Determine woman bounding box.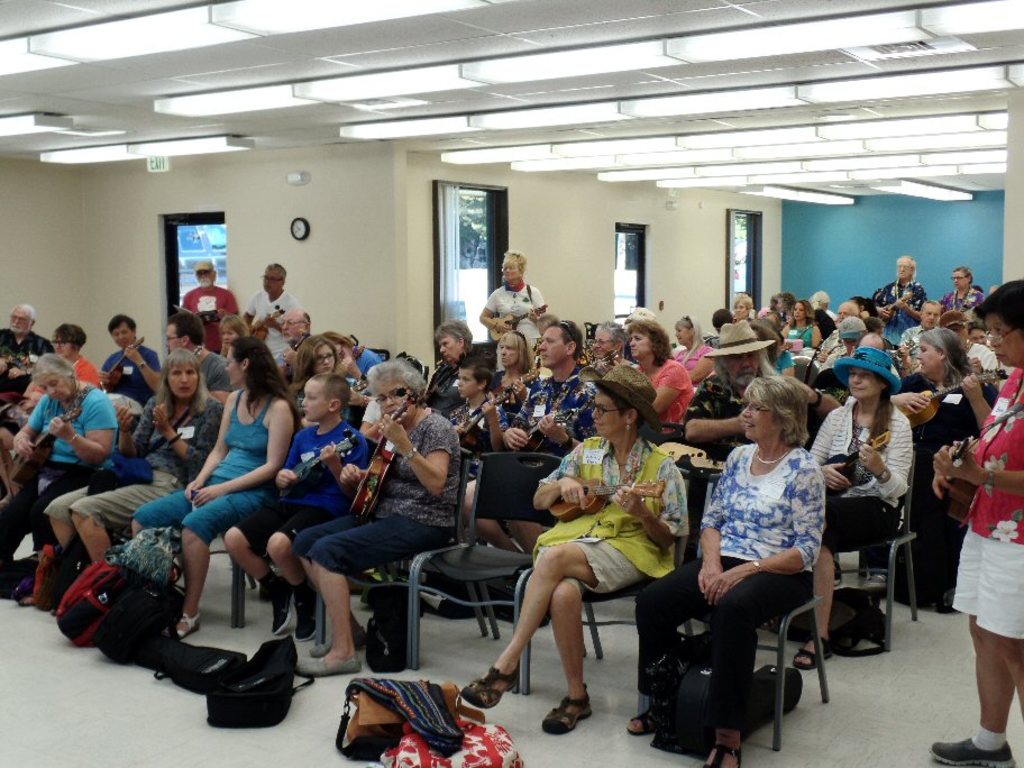
Determined: 130:340:294:640.
